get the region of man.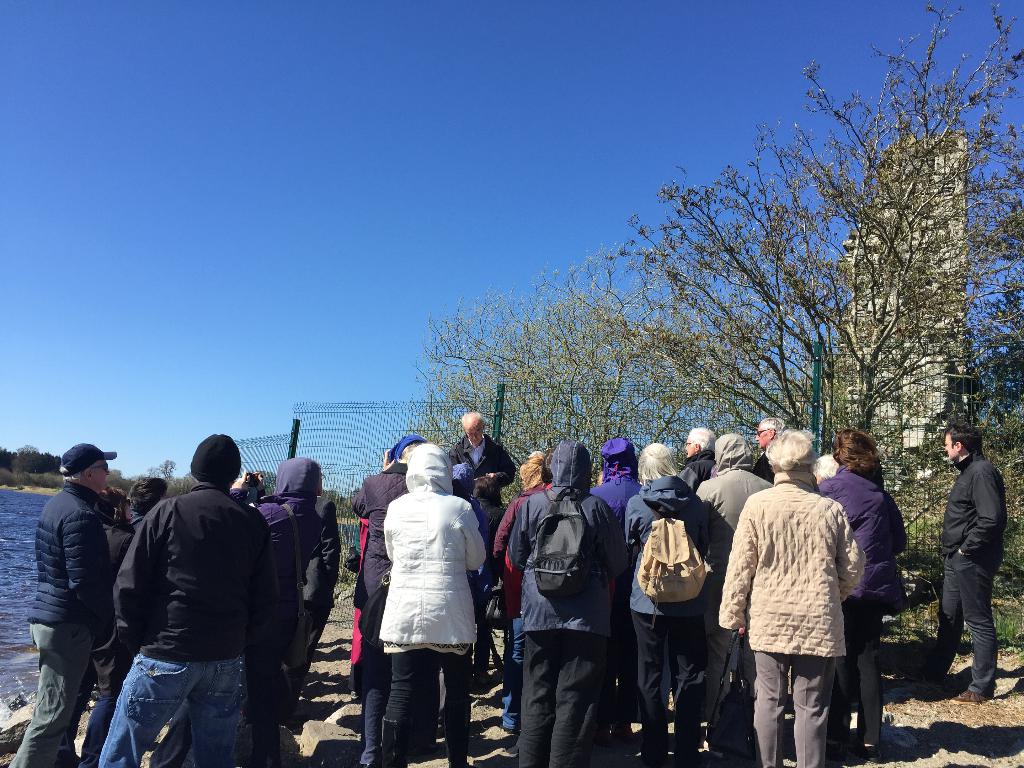
bbox=[675, 426, 717, 497].
